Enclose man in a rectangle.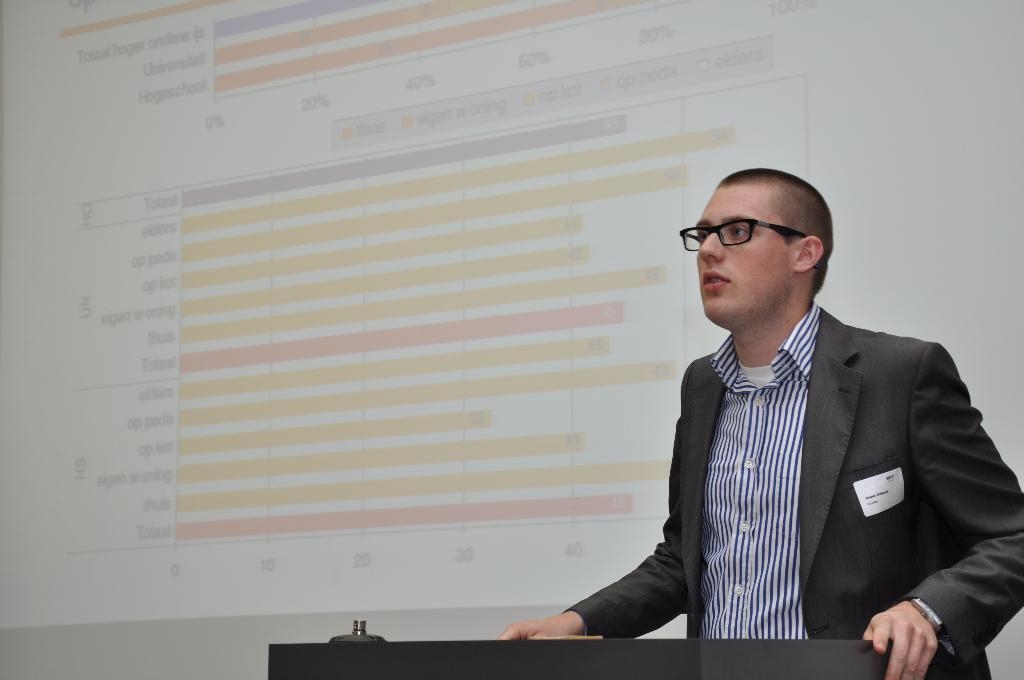
[480, 171, 1023, 679].
